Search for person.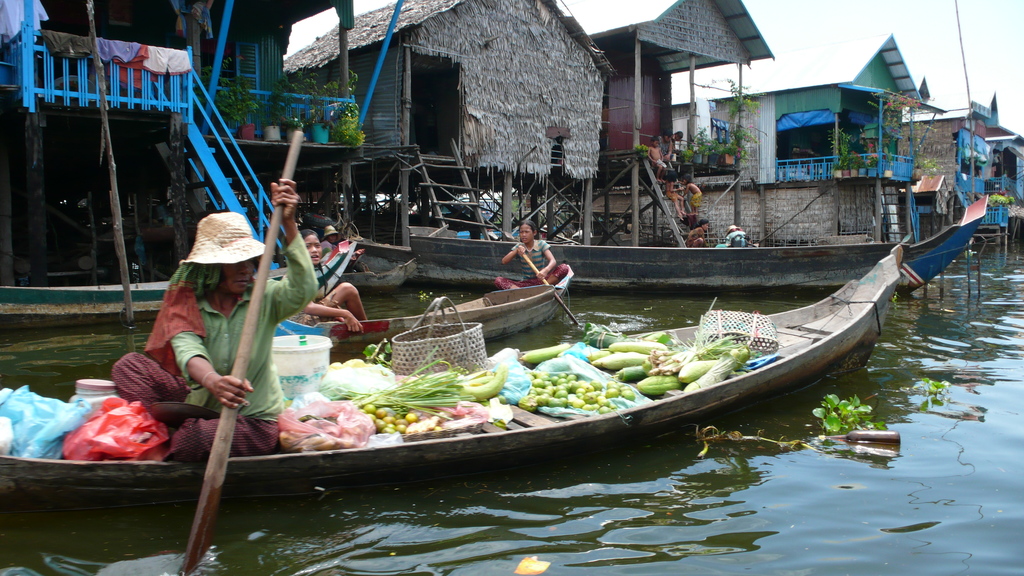
Found at detection(296, 230, 369, 334).
